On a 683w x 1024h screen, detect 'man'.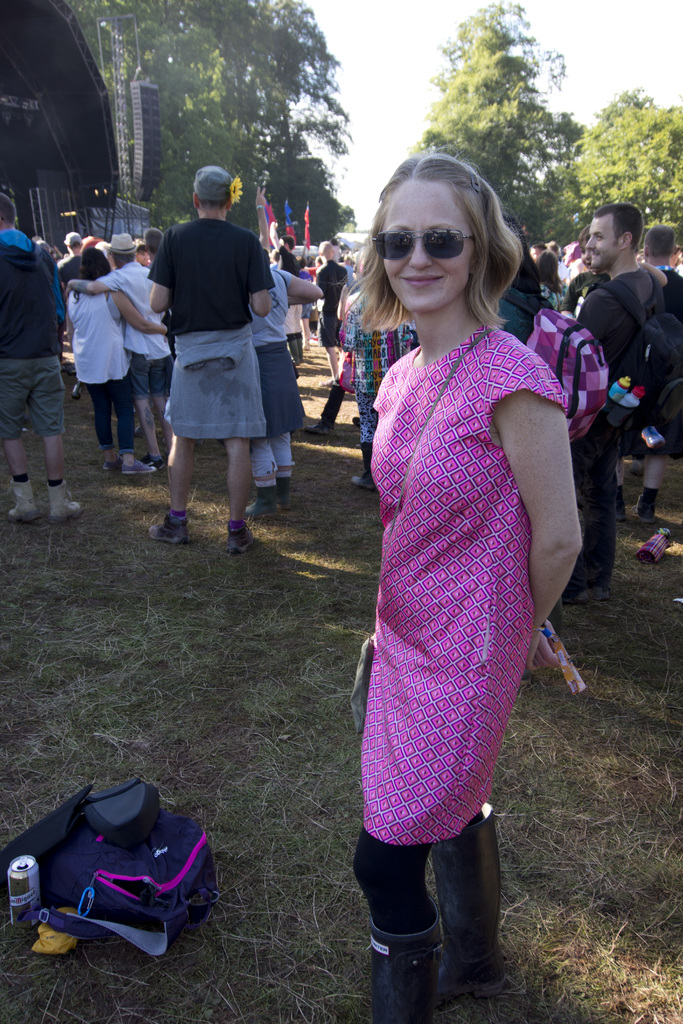
(x1=614, y1=225, x2=682, y2=520).
